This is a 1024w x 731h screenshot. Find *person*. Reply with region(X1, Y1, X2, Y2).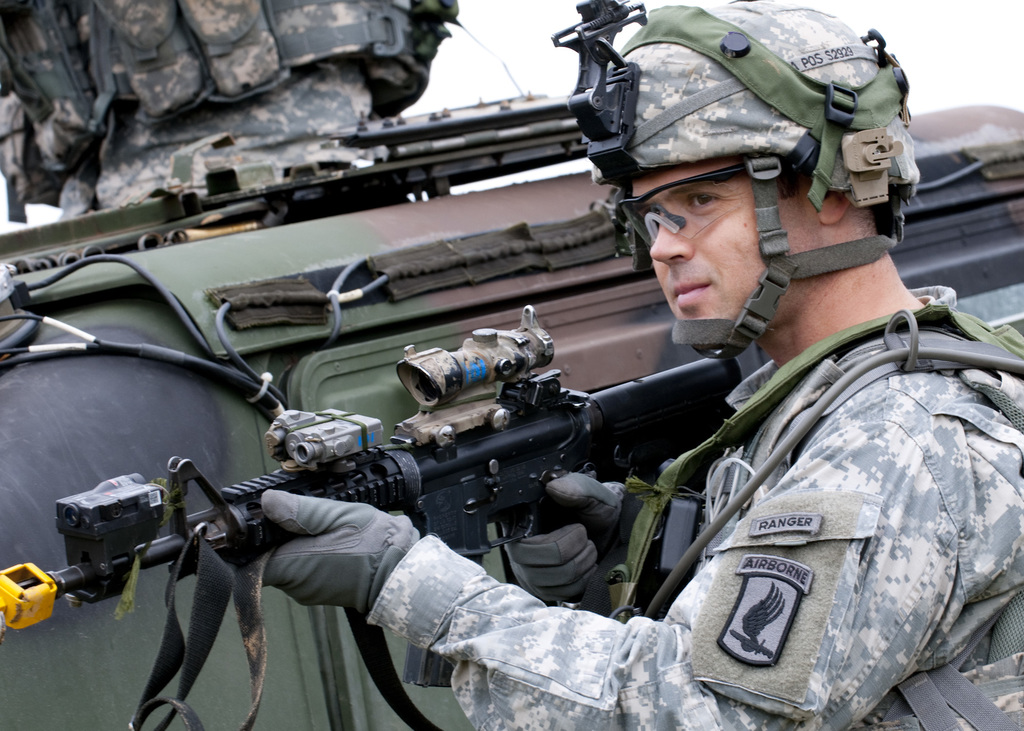
region(234, 0, 1023, 730).
